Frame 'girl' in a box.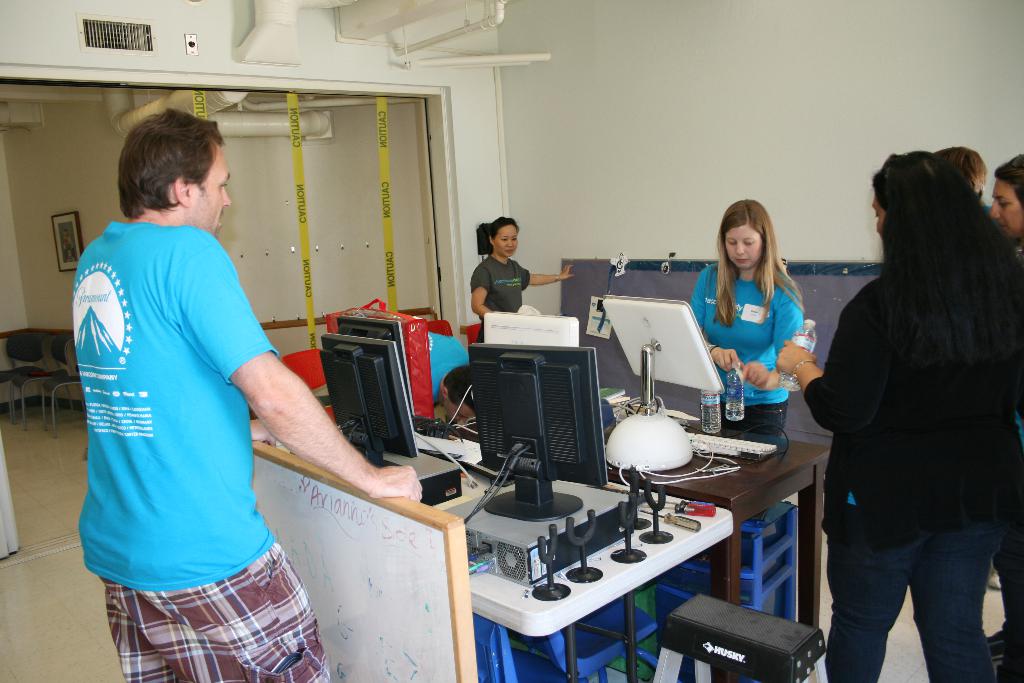
[x1=473, y1=214, x2=575, y2=309].
